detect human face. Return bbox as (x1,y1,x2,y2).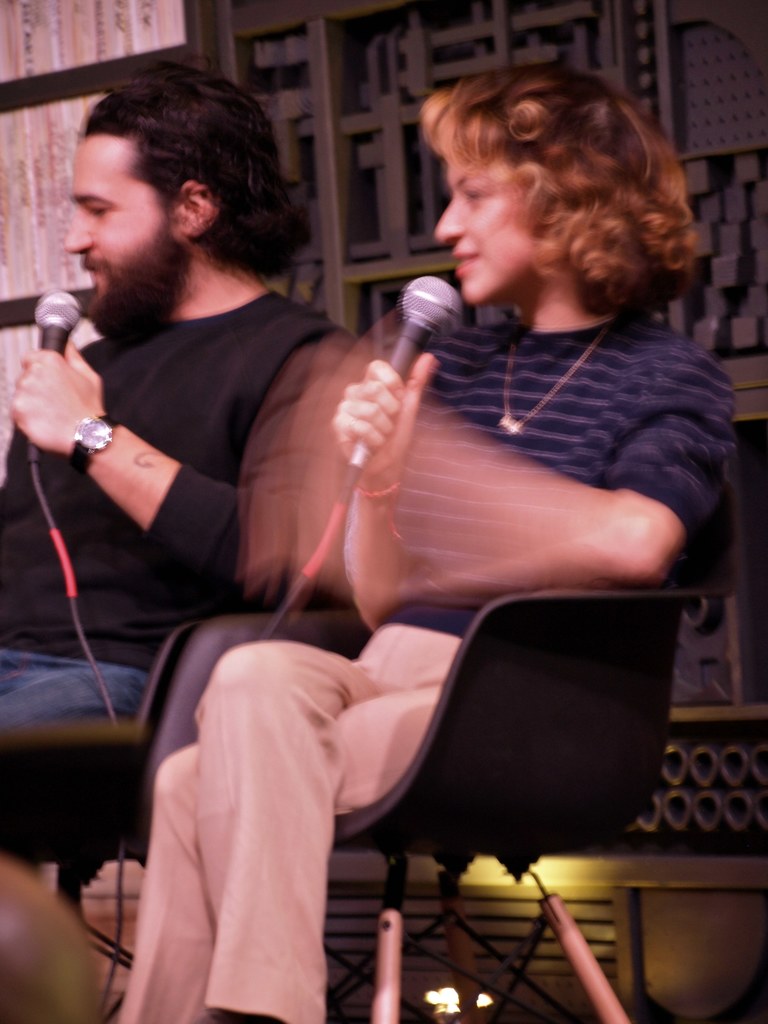
(435,153,534,306).
